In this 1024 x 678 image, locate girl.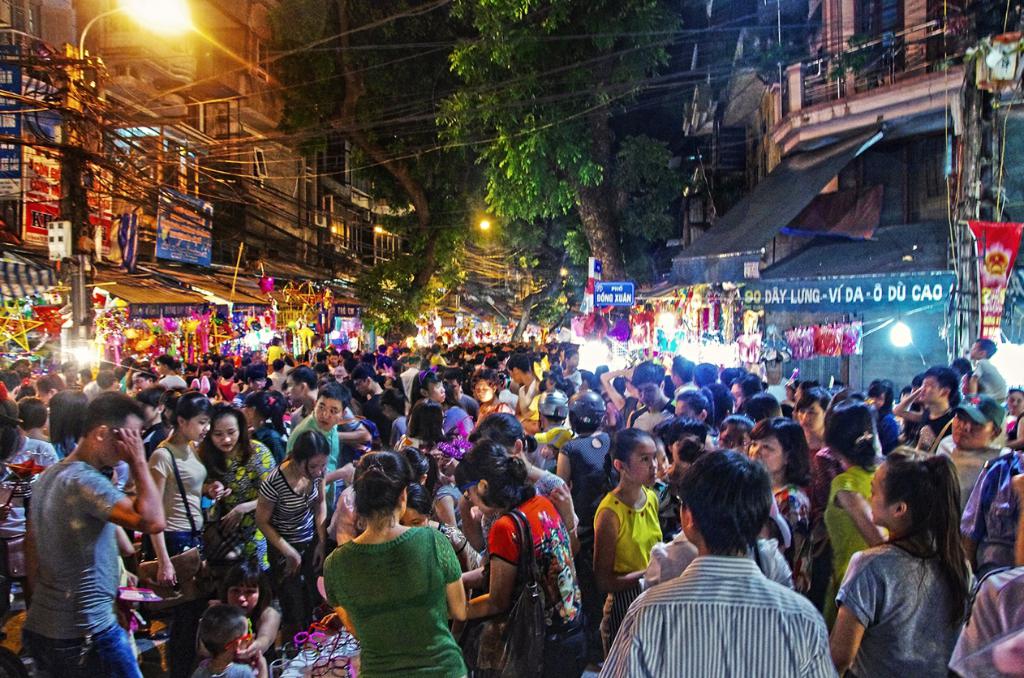
Bounding box: rect(256, 418, 324, 575).
